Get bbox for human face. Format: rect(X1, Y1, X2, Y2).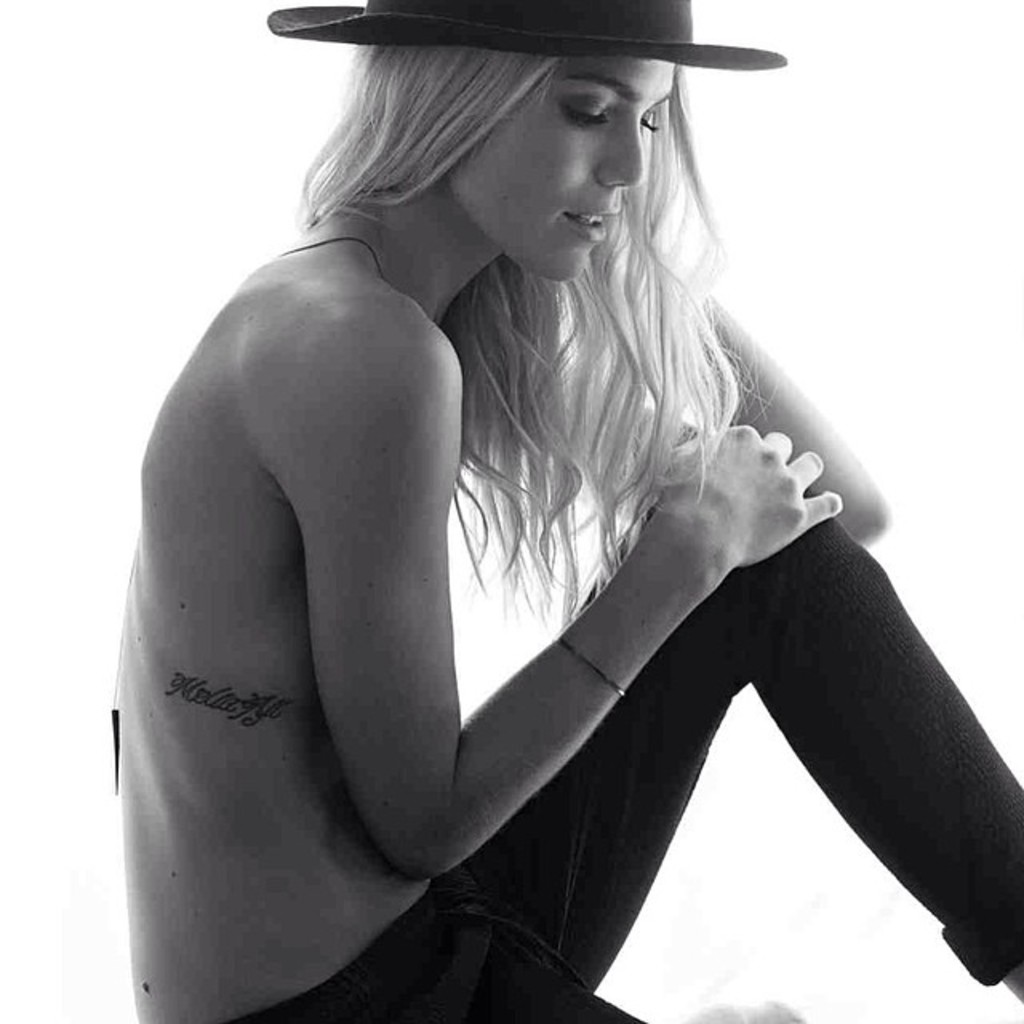
rect(451, 56, 675, 277).
